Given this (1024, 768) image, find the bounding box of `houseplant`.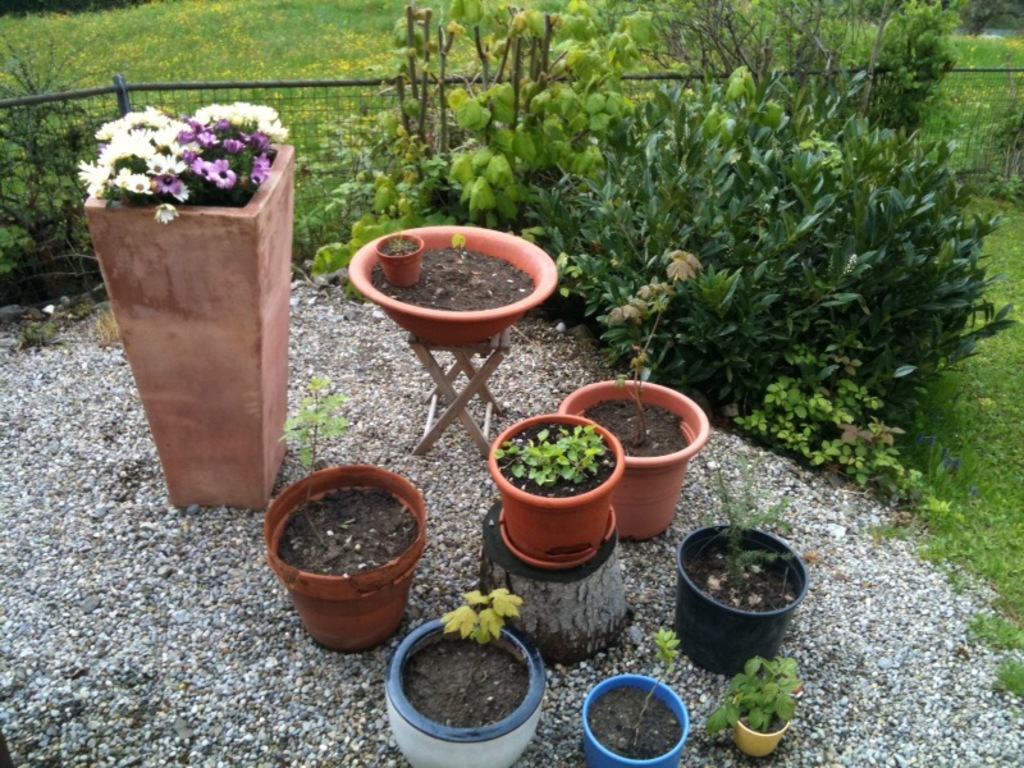
crop(554, 244, 710, 544).
